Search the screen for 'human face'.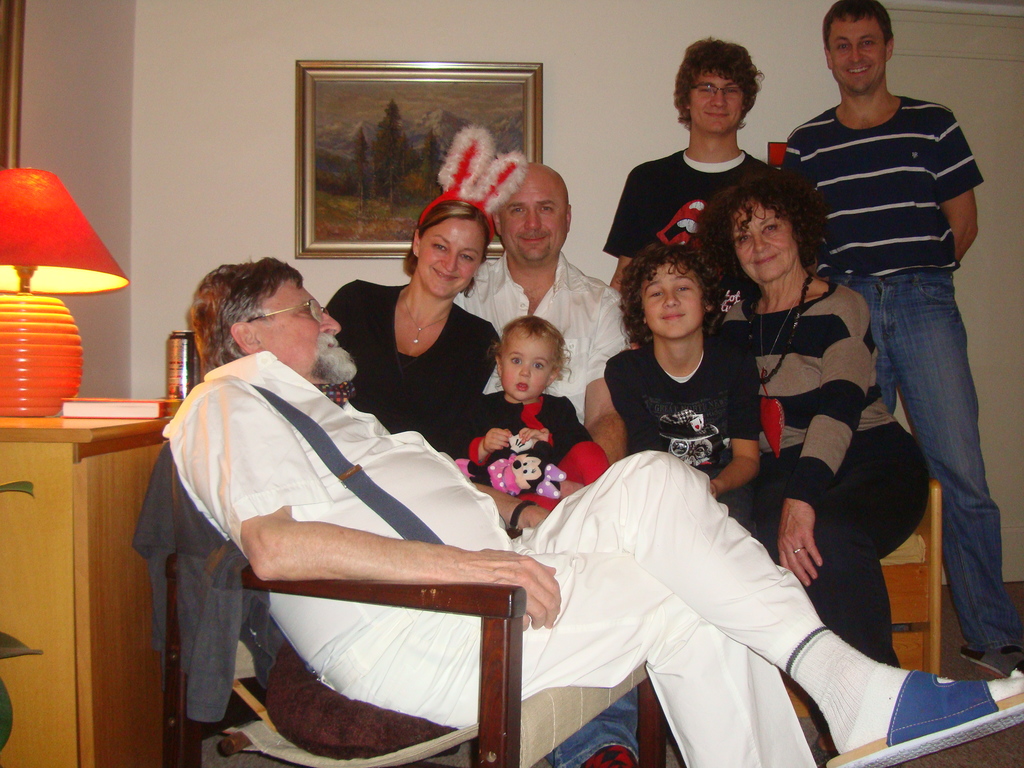
Found at <box>501,329,557,401</box>.
